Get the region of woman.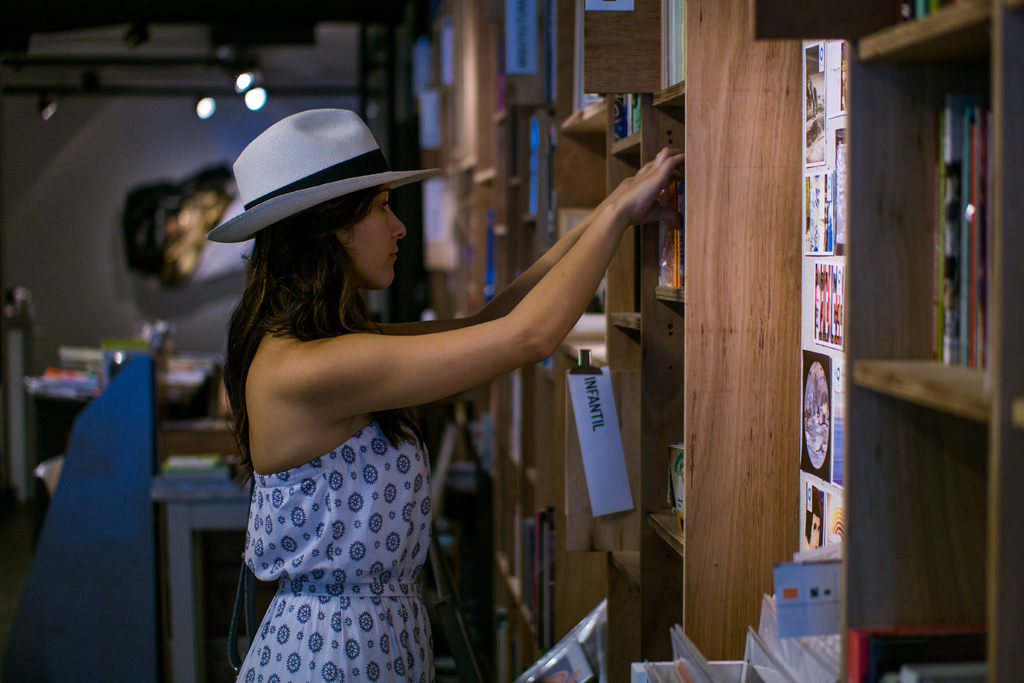
BBox(173, 110, 643, 682).
